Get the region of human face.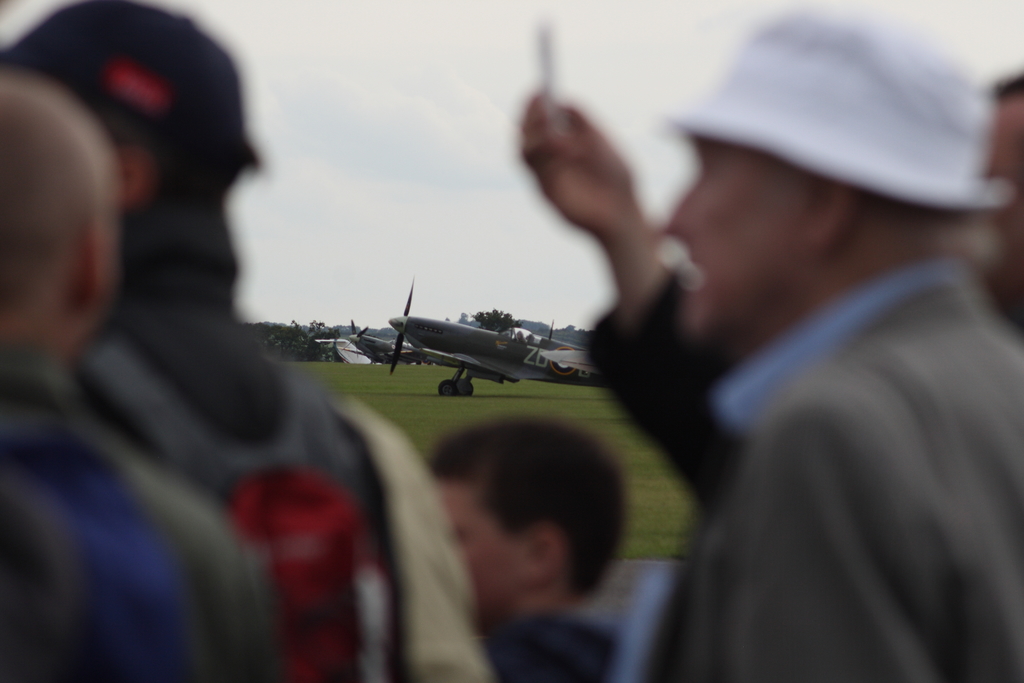
left=668, top=136, right=806, bottom=336.
